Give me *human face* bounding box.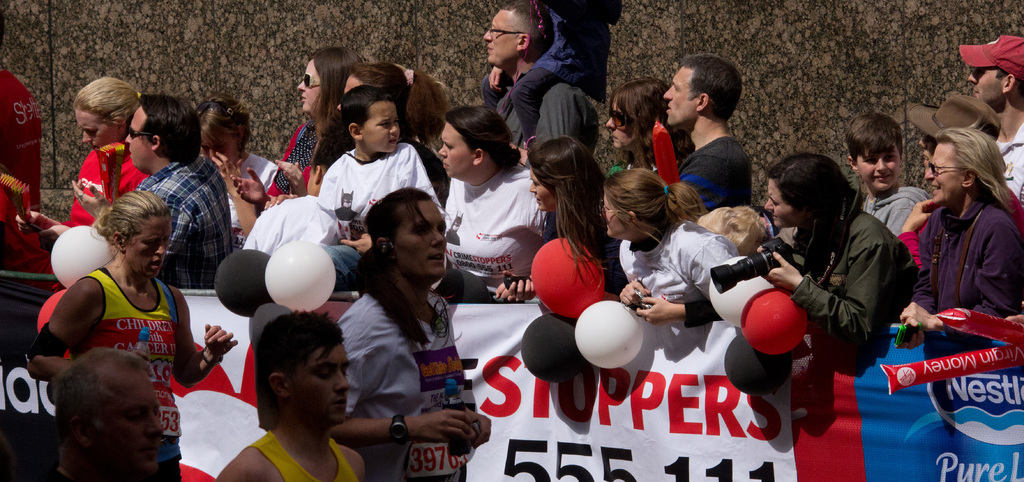
399, 199, 449, 278.
